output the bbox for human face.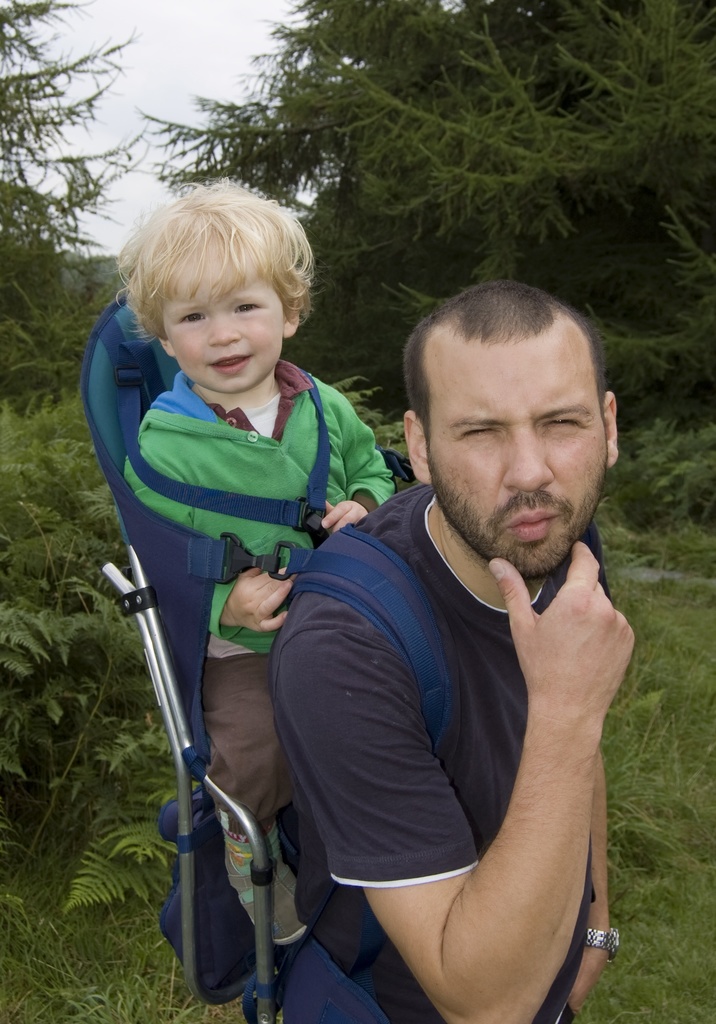
x1=165 y1=276 x2=282 y2=393.
